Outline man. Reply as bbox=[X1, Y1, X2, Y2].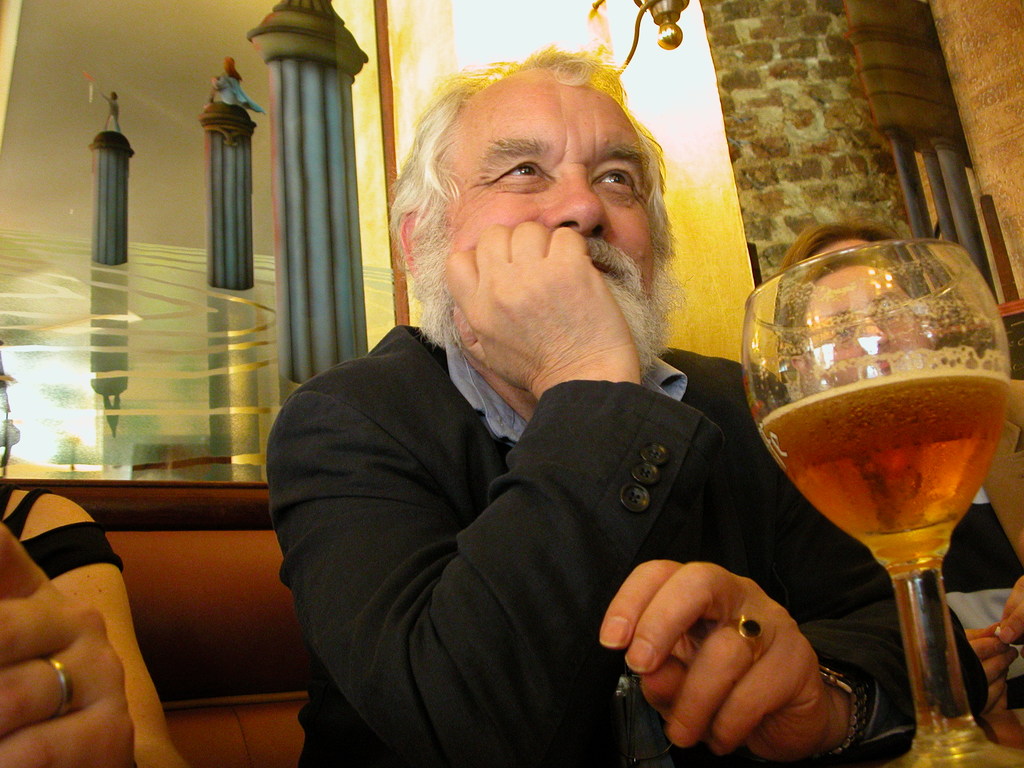
bbox=[261, 34, 996, 767].
